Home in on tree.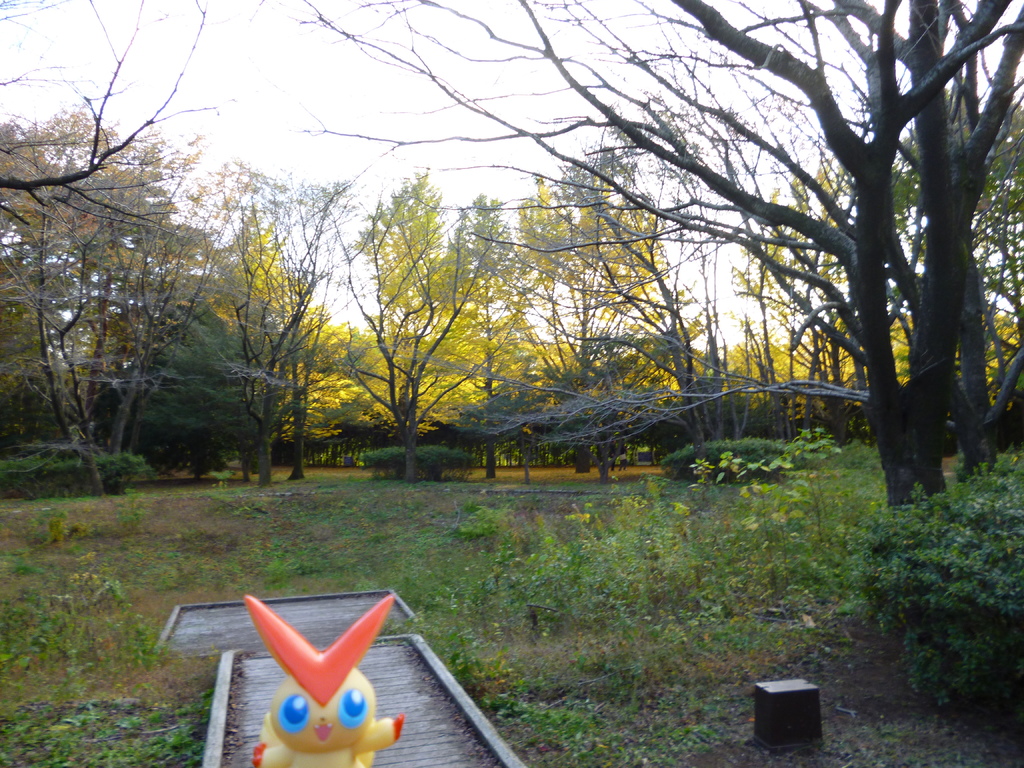
Homed in at <box>704,338,777,462</box>.
